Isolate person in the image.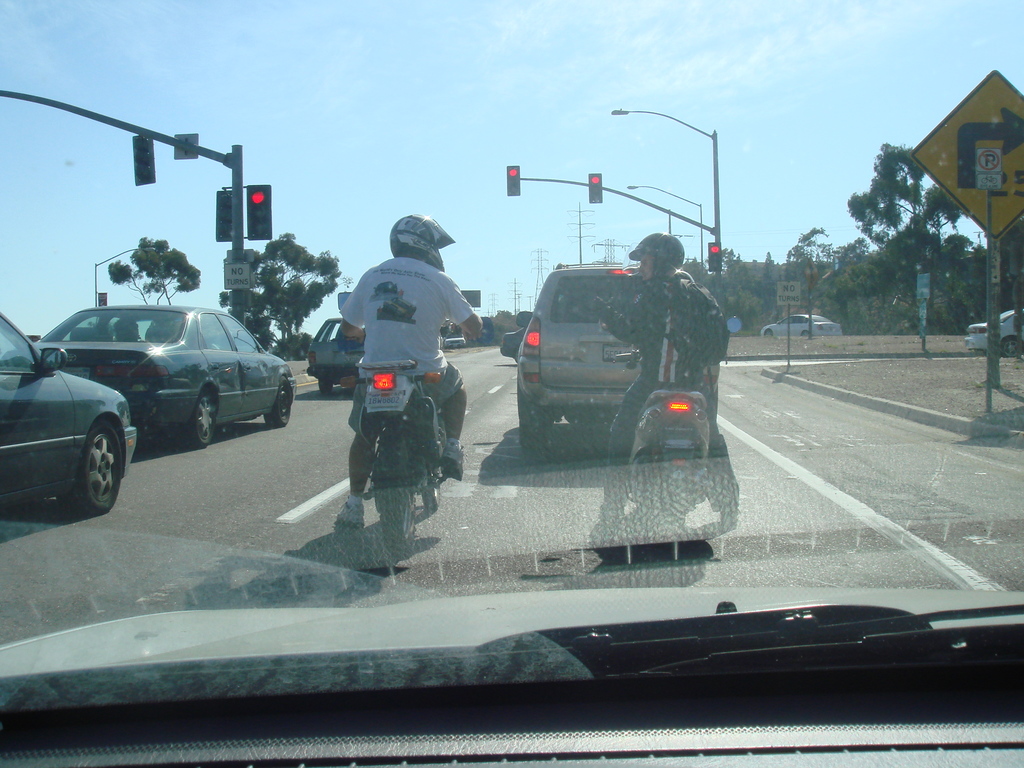
Isolated region: [333, 216, 486, 529].
